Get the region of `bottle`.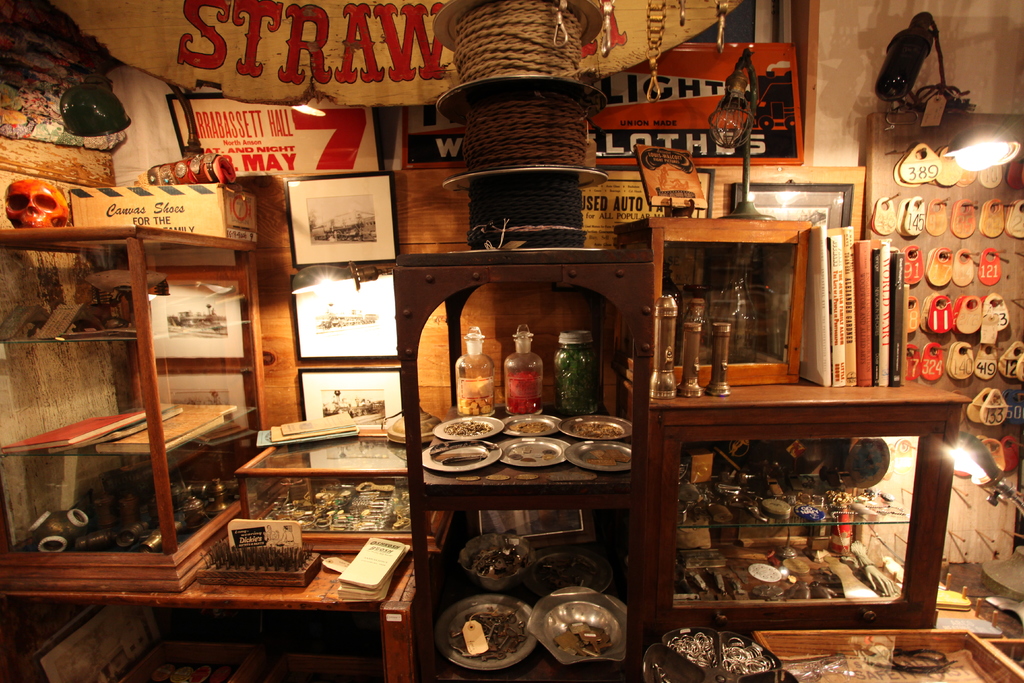
(x1=555, y1=326, x2=607, y2=428).
